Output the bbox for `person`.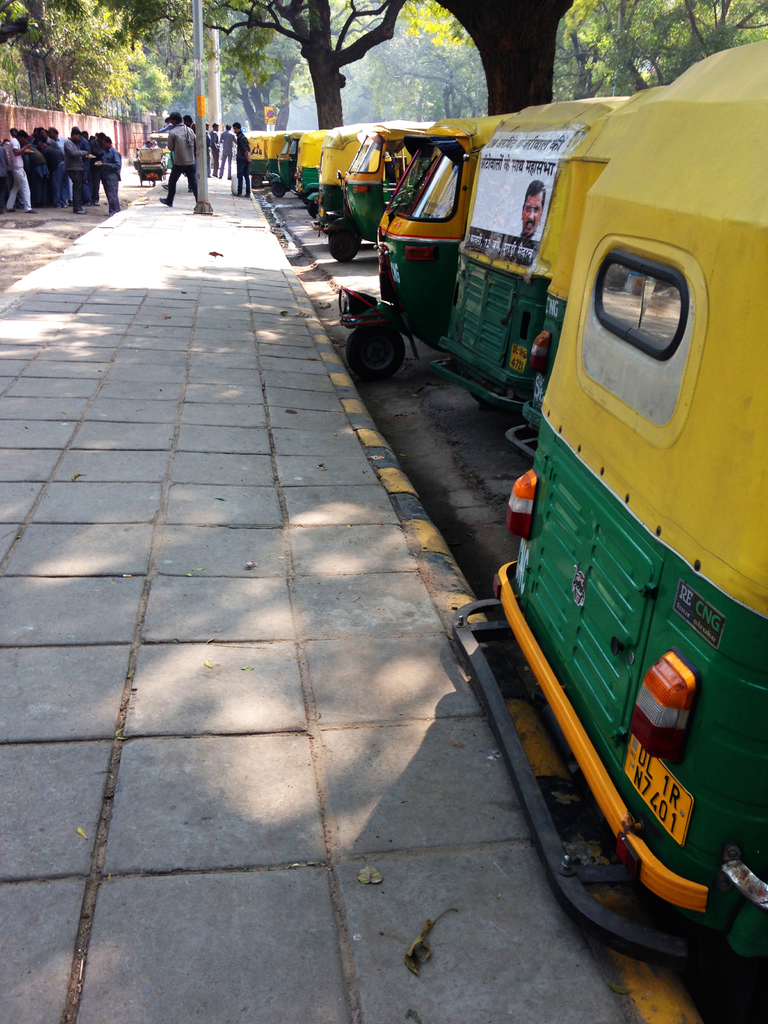
bbox=[184, 116, 194, 130].
